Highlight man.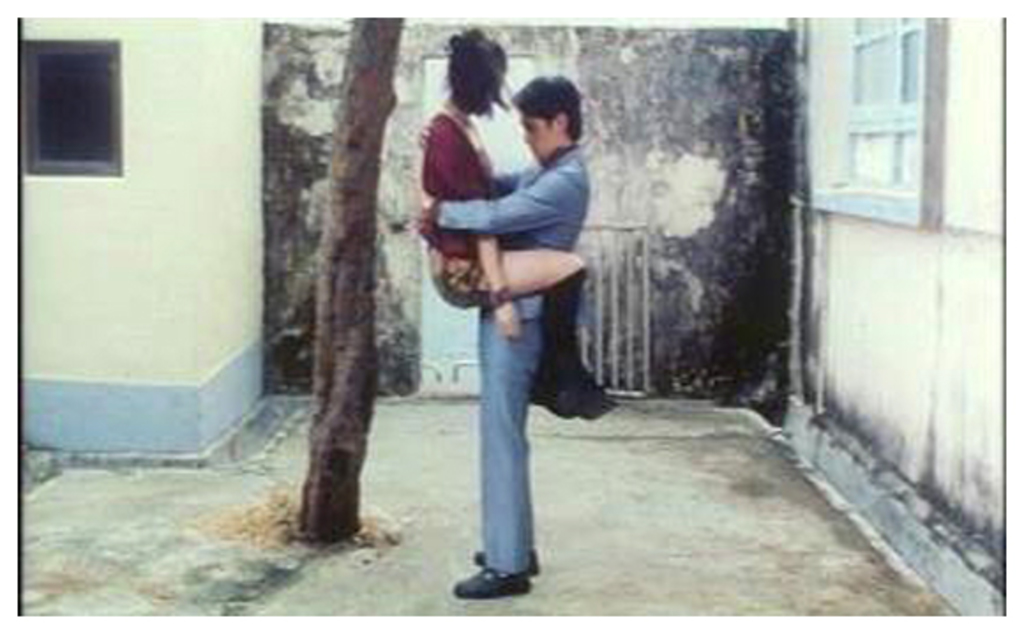
Highlighted region: Rect(408, 79, 593, 608).
